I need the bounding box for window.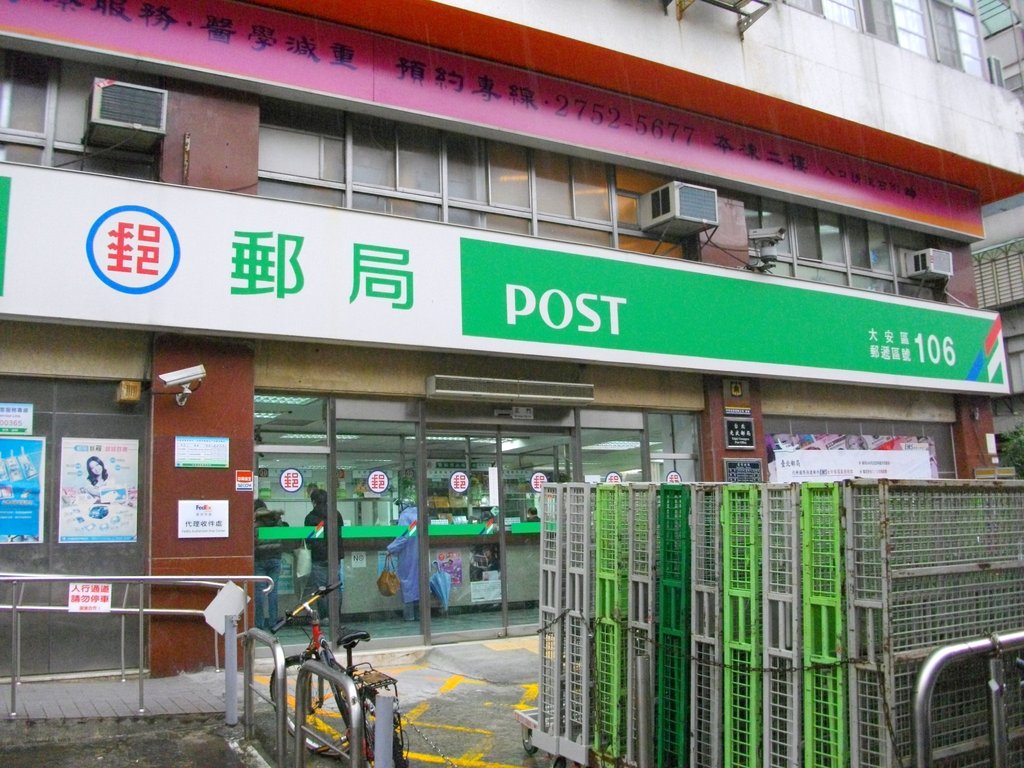
Here it is: pyautogui.locateOnScreen(897, 0, 931, 61).
